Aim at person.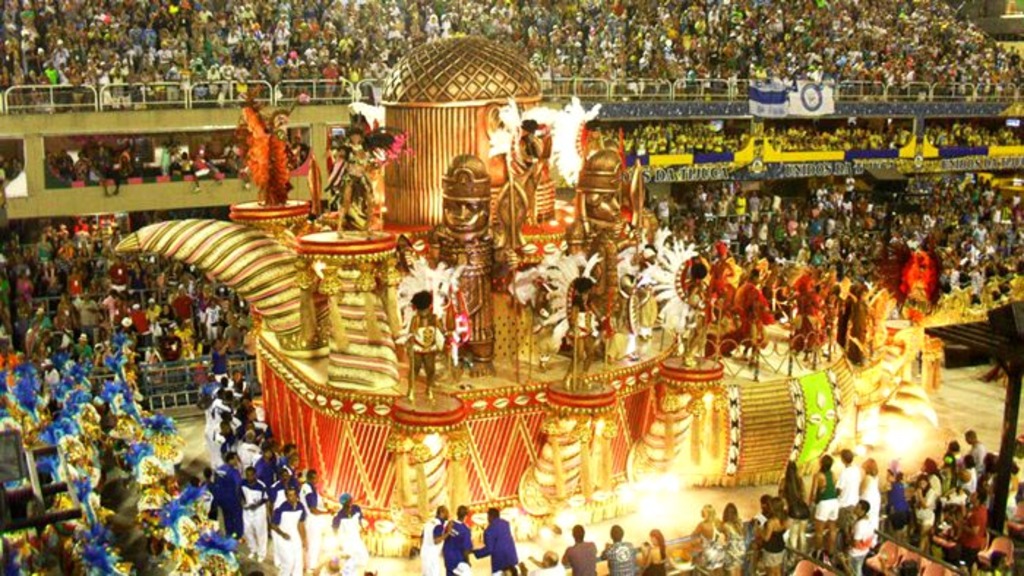
Aimed at box(838, 447, 860, 512).
